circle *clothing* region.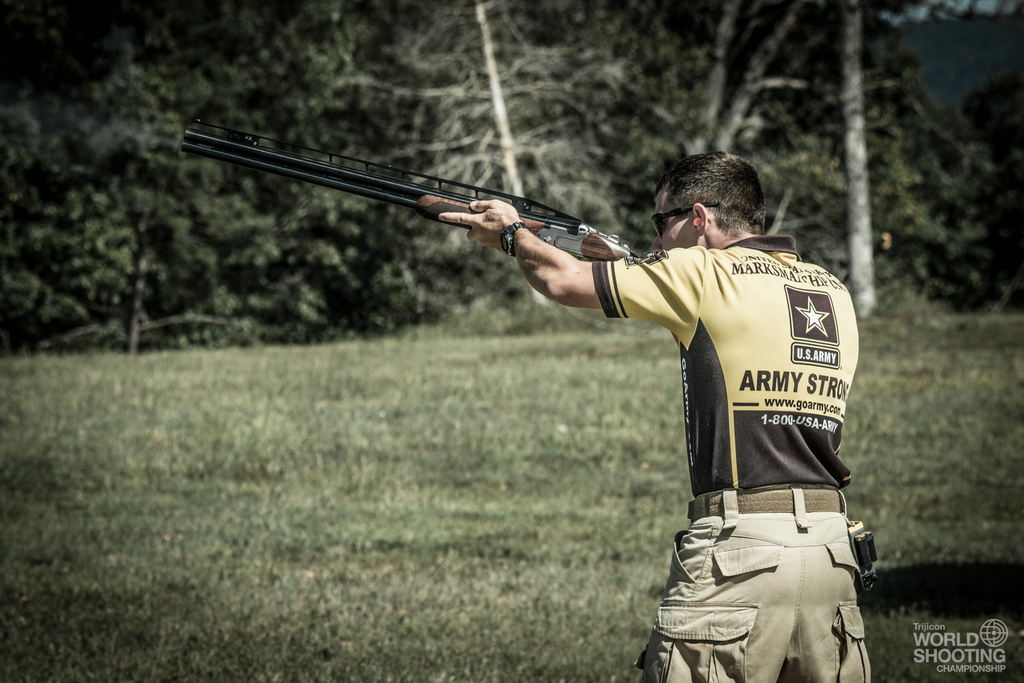
Region: (596, 231, 873, 682).
